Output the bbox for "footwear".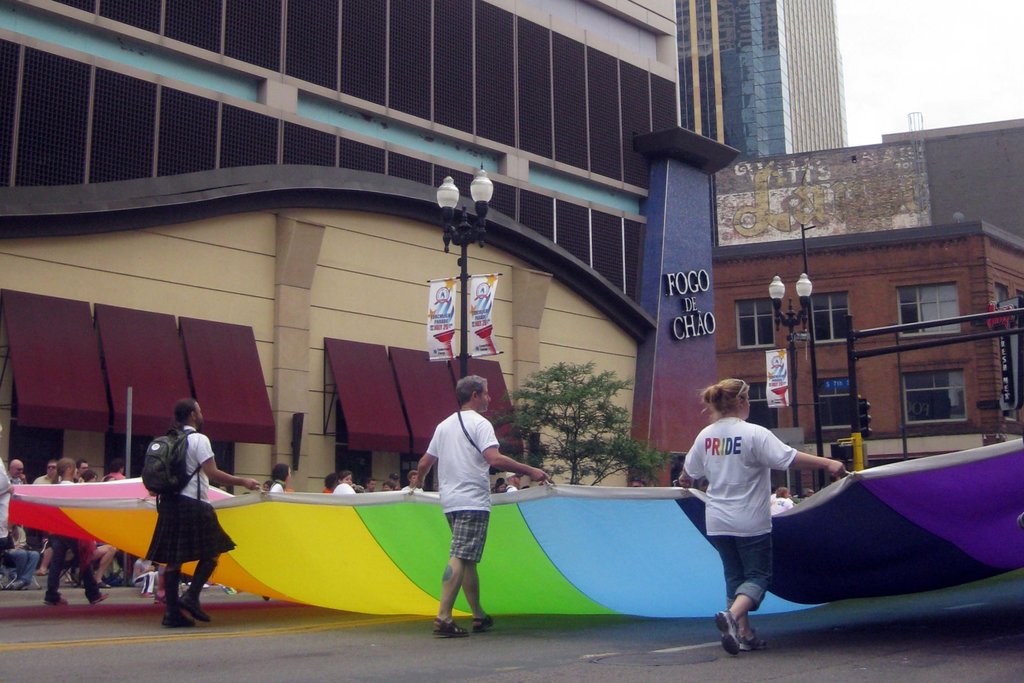
pyautogui.locateOnScreen(92, 580, 112, 593).
